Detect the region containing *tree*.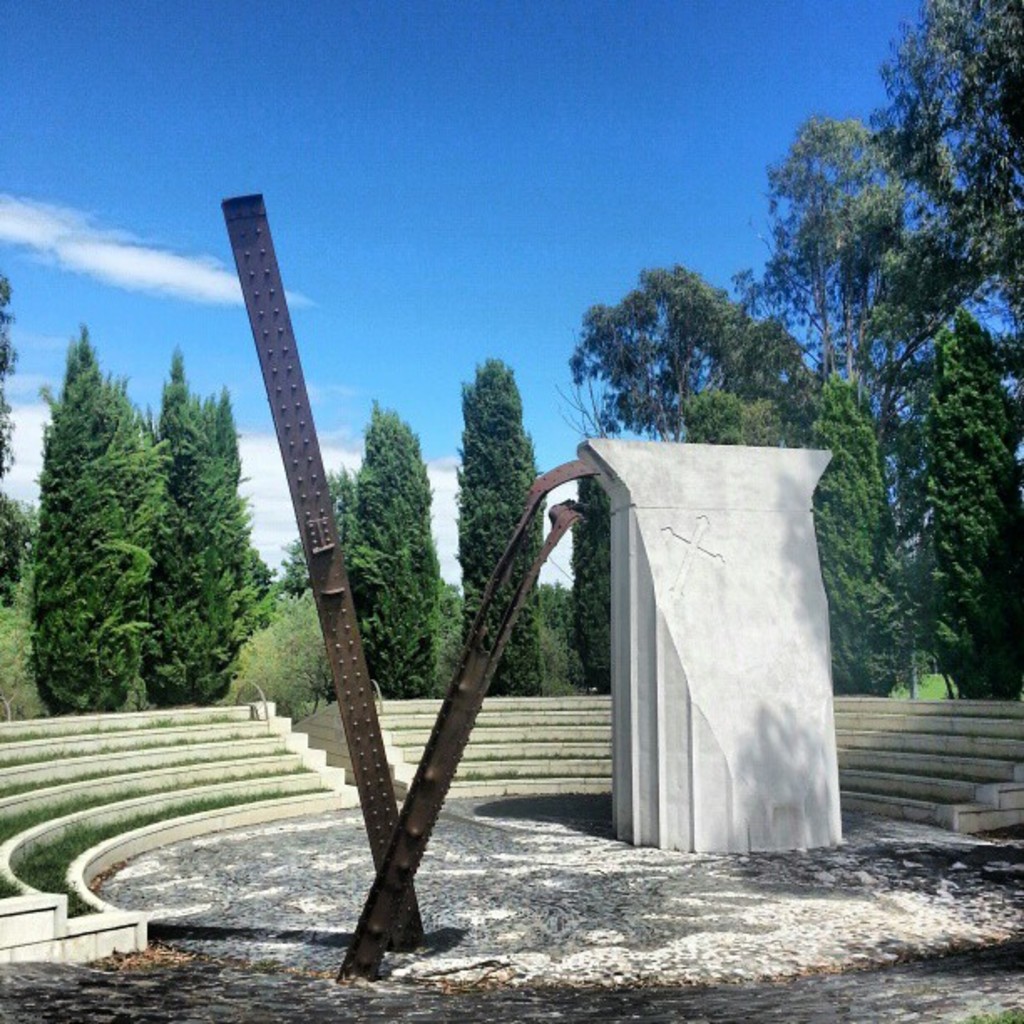
867:0:1022:395.
